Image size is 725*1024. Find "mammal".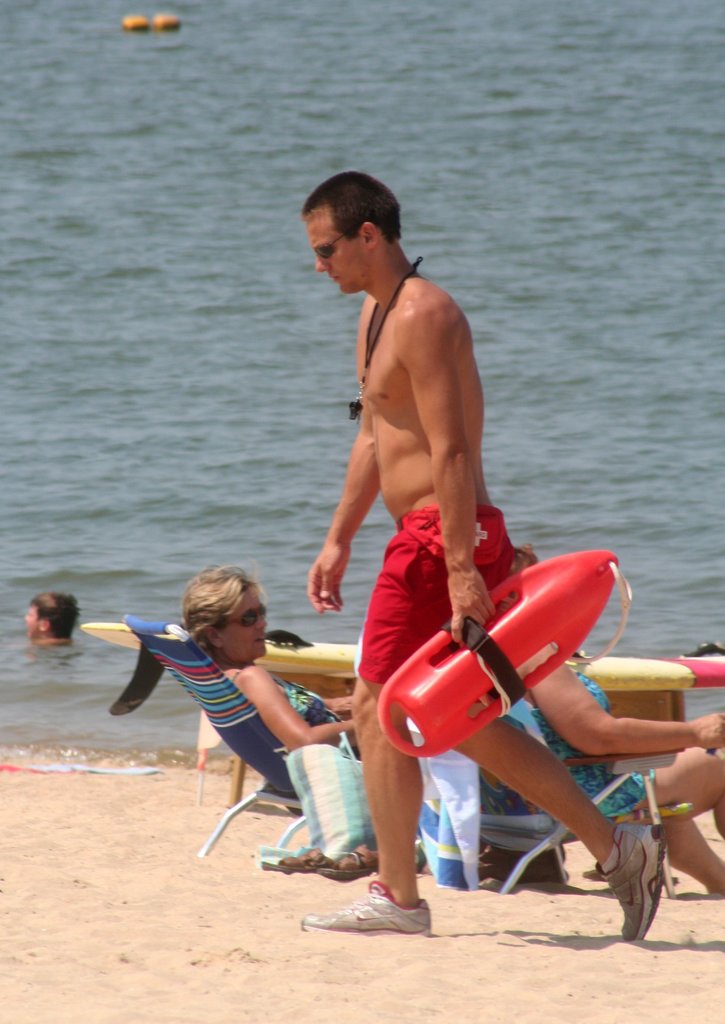
crop(175, 564, 369, 760).
